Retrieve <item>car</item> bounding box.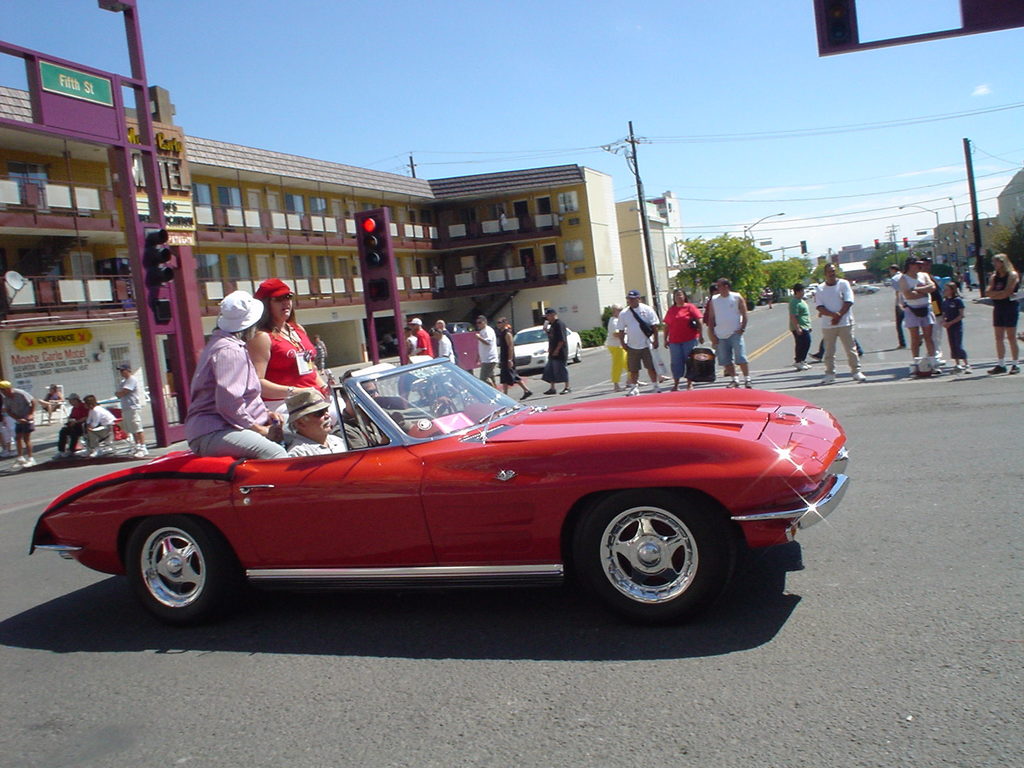
Bounding box: box=[508, 321, 584, 373].
